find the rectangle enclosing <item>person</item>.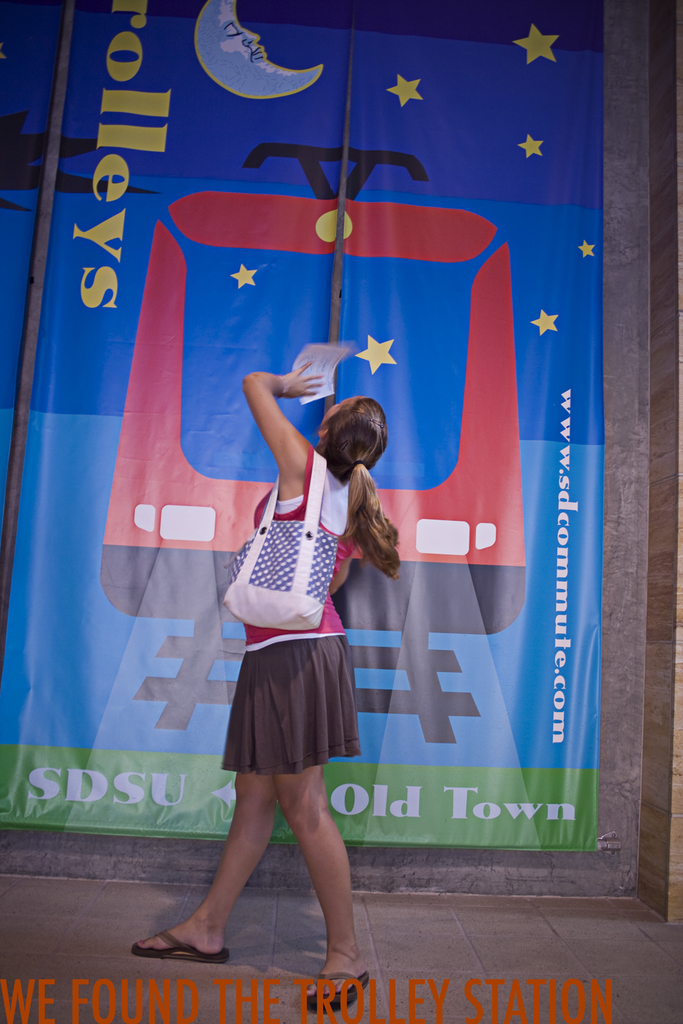
pyautogui.locateOnScreen(136, 356, 398, 1018).
